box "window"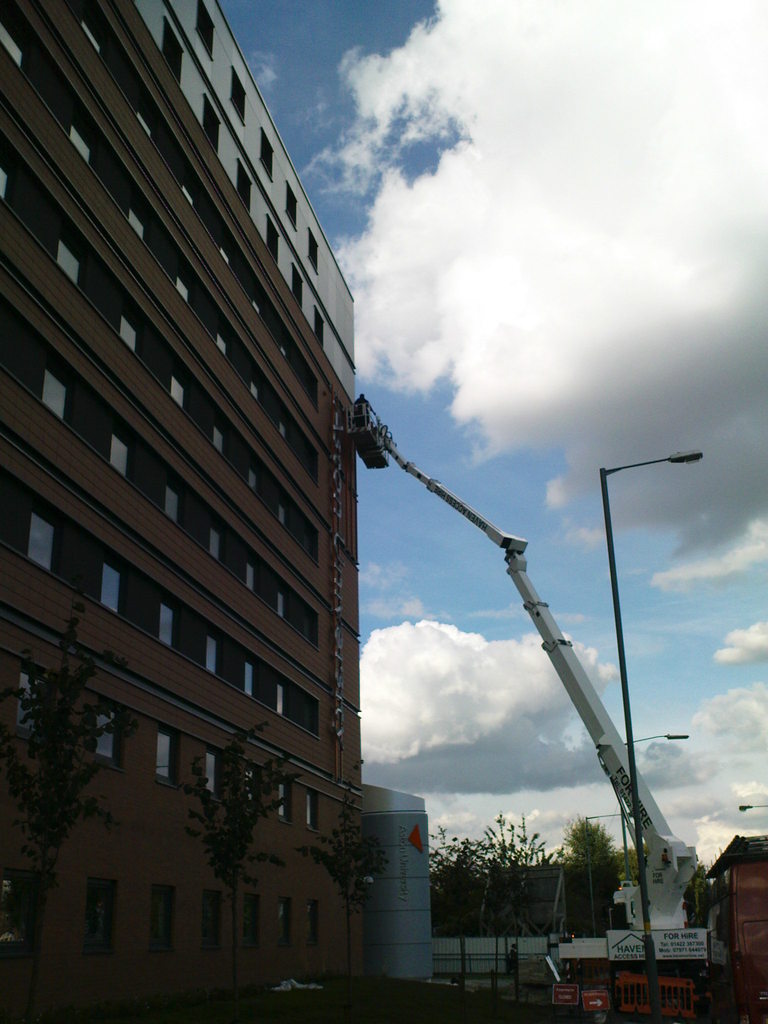
BBox(243, 759, 262, 817)
